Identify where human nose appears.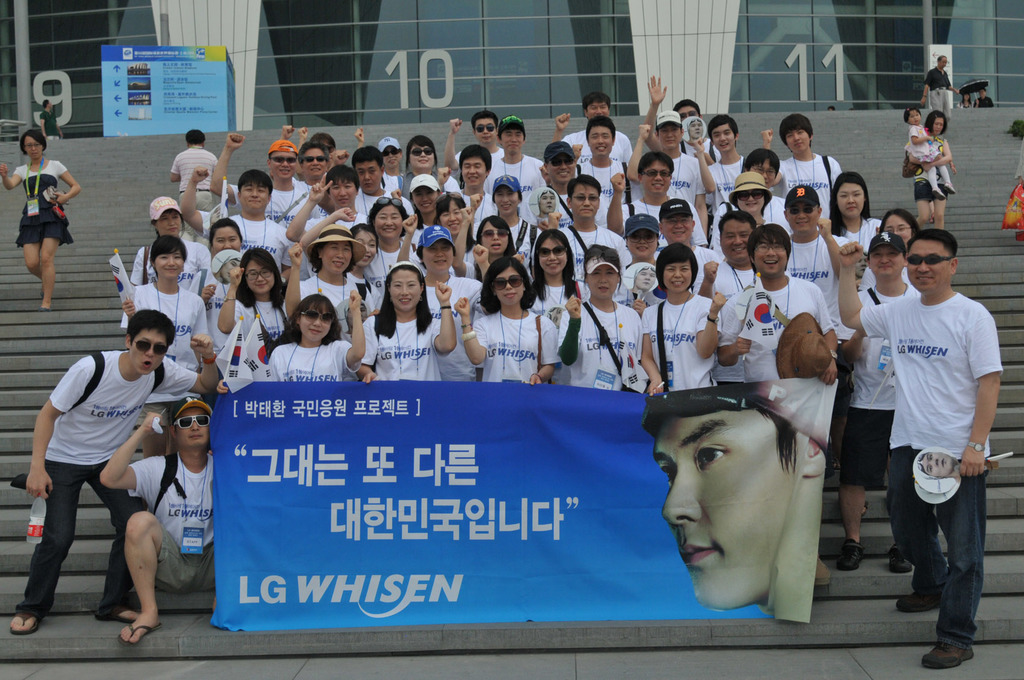
Appears at 279, 159, 291, 167.
